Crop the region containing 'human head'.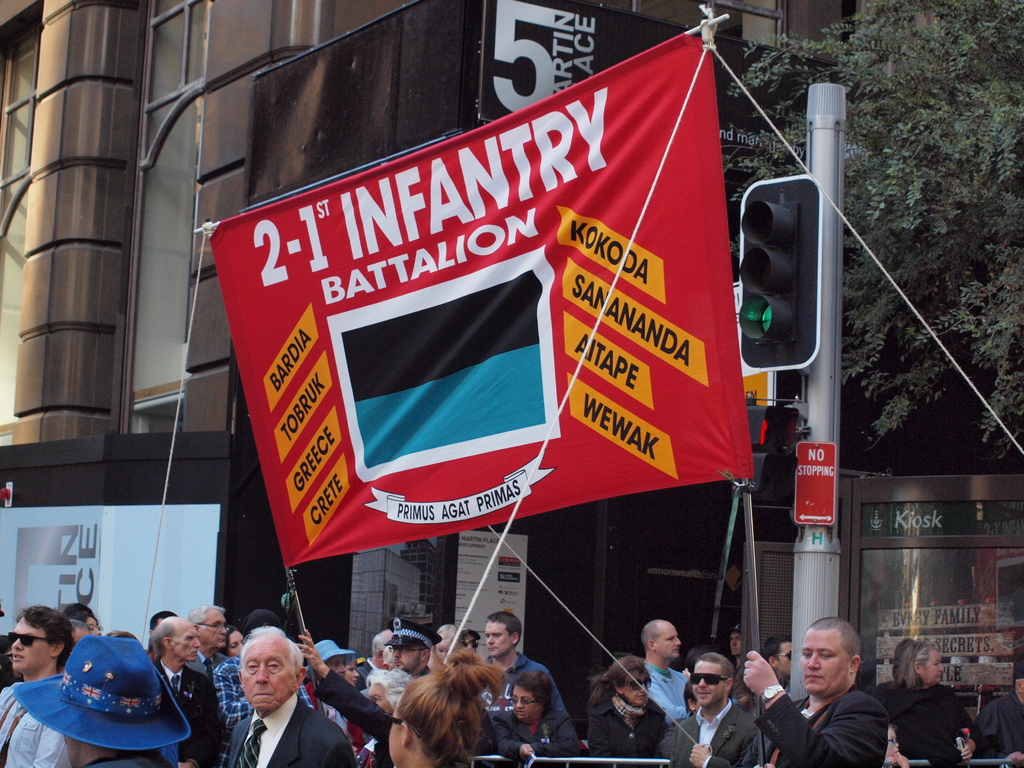
Crop region: left=727, top=630, right=740, bottom=653.
